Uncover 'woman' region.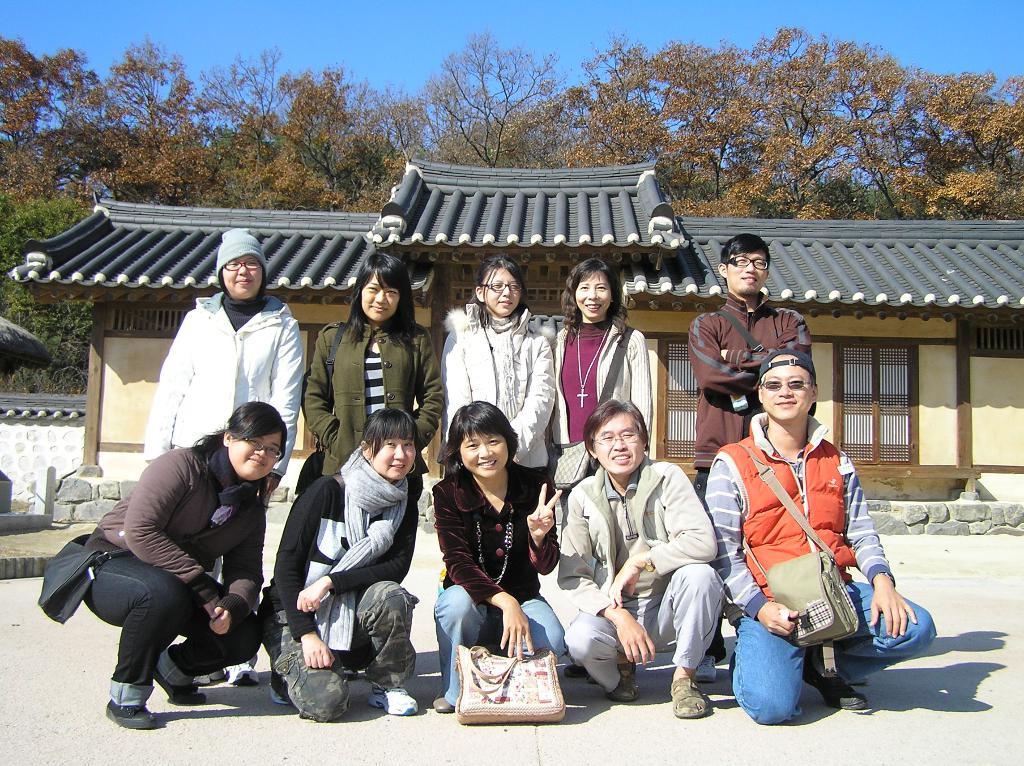
Uncovered: 303/250/447/490.
